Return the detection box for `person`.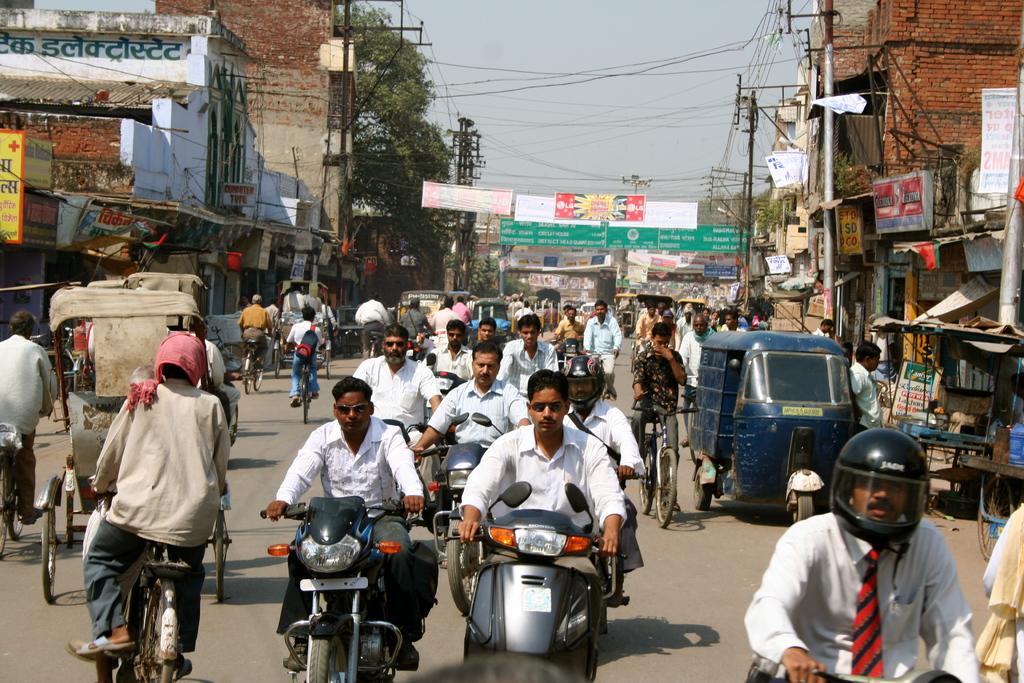
region(479, 319, 499, 342).
